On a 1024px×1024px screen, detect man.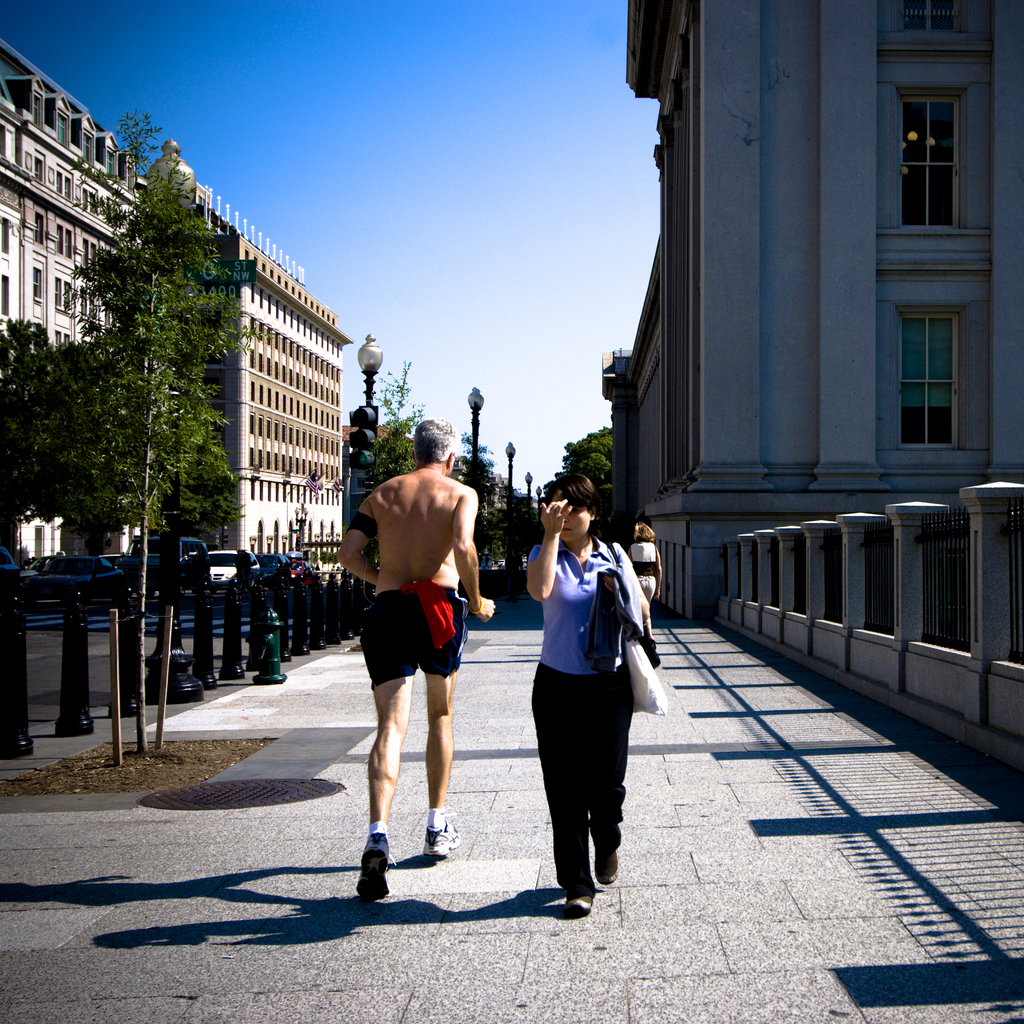
box(339, 415, 497, 897).
